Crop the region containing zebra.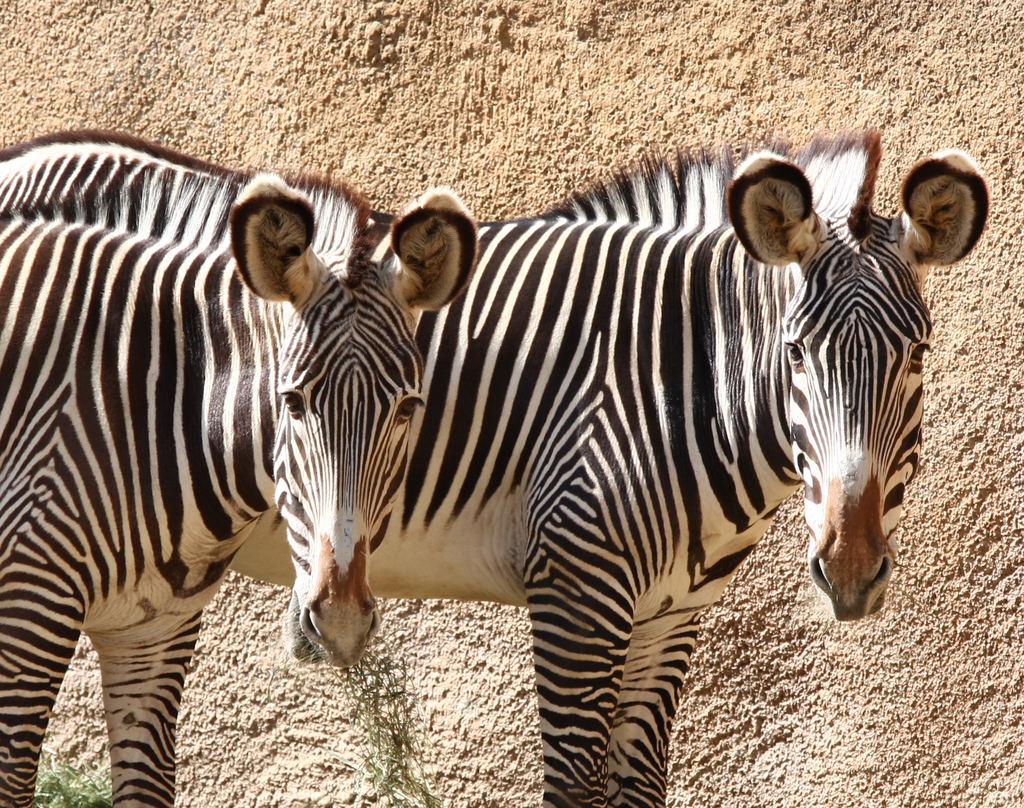
Crop region: bbox=(0, 127, 992, 807).
